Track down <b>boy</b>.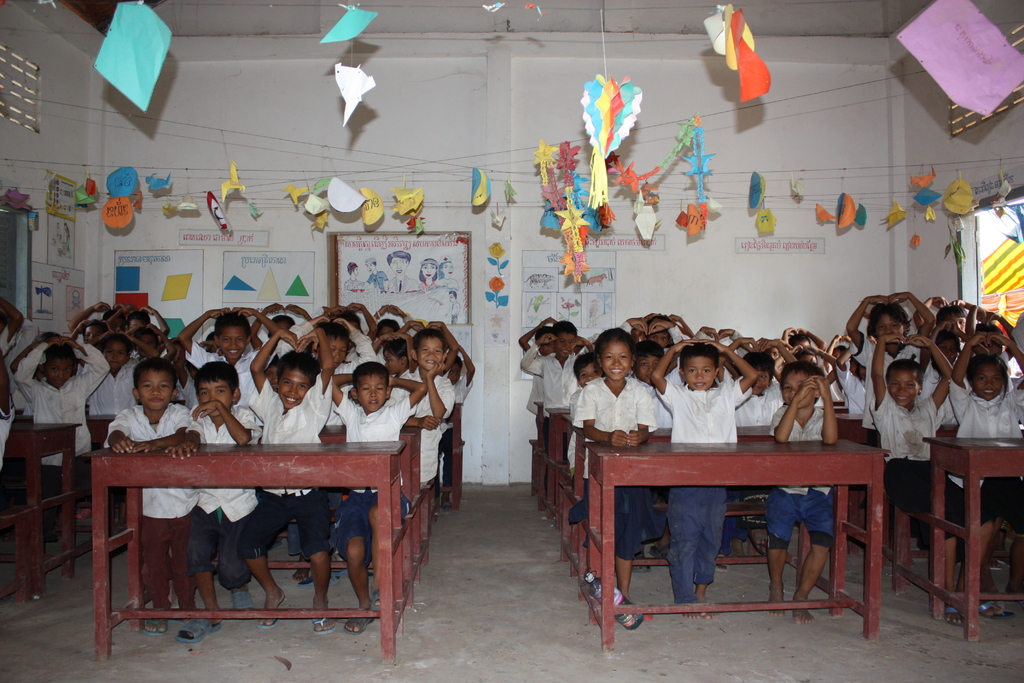
Tracked to (left=252, top=322, right=337, bottom=636).
